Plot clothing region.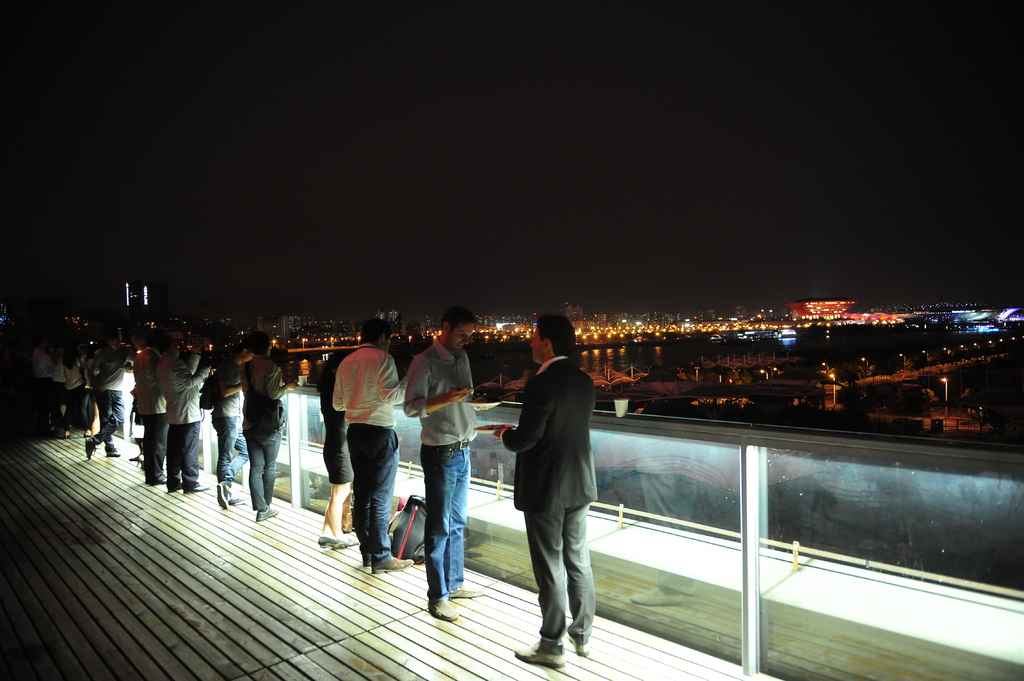
Plotted at rect(154, 347, 210, 488).
